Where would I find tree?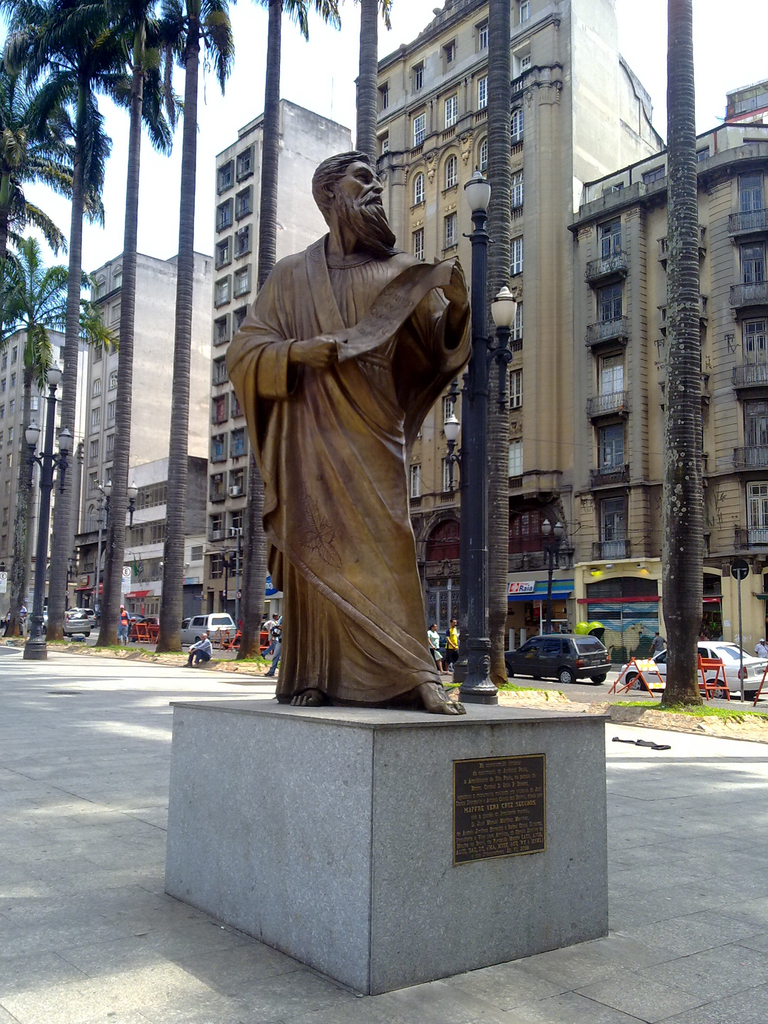
At [x1=157, y1=0, x2=234, y2=652].
